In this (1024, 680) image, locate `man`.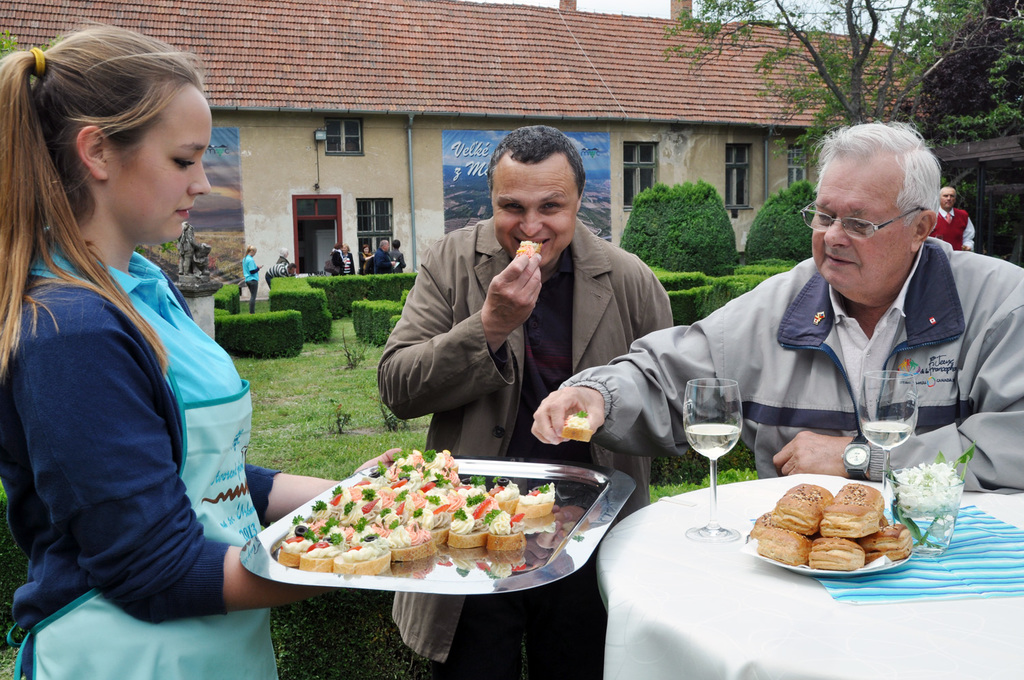
Bounding box: 264:261:296:292.
